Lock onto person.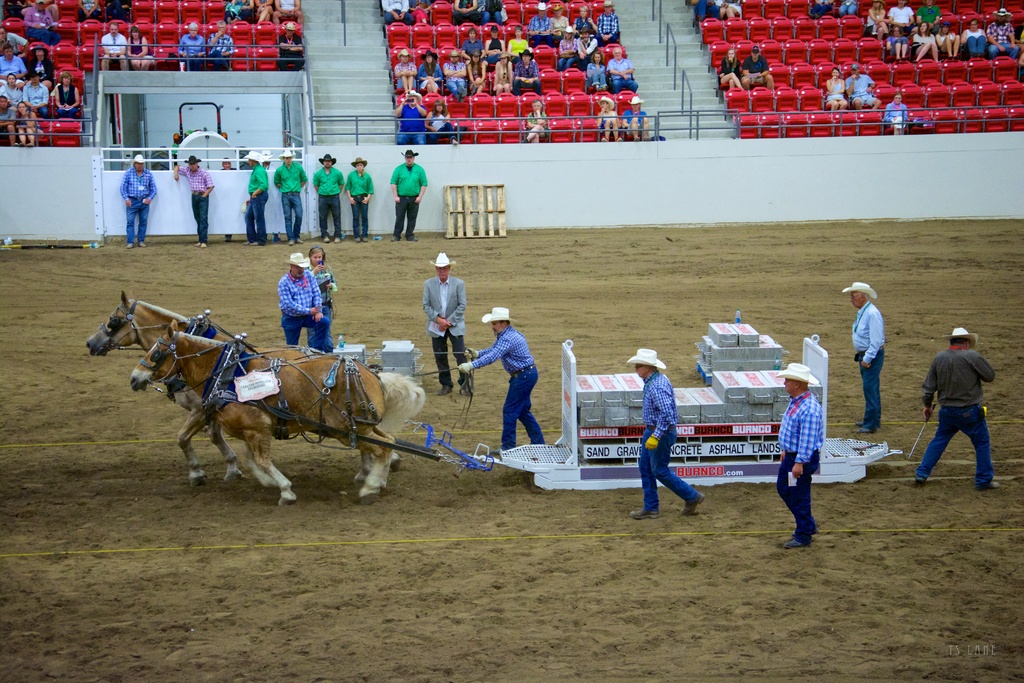
Locked: 623, 97, 649, 137.
